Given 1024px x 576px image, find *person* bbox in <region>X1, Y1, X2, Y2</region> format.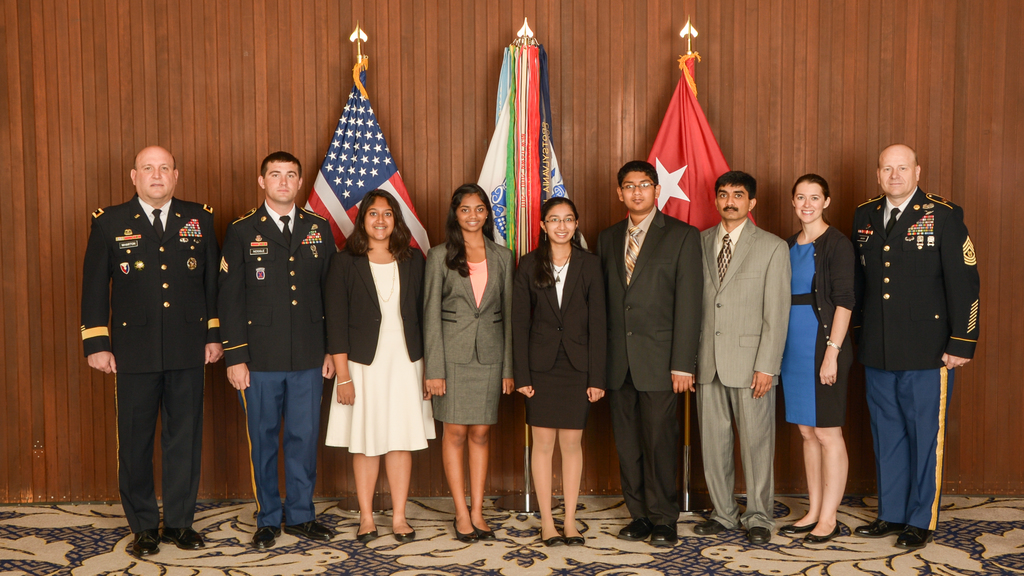
<region>862, 145, 976, 557</region>.
